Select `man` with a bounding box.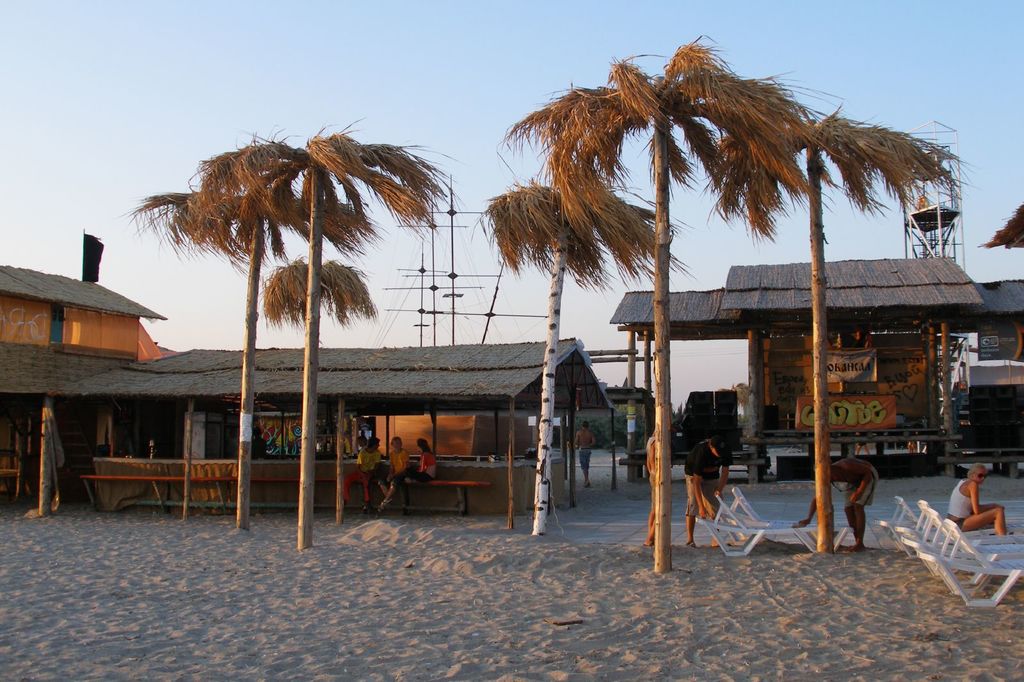
{"x1": 688, "y1": 436, "x2": 730, "y2": 544}.
